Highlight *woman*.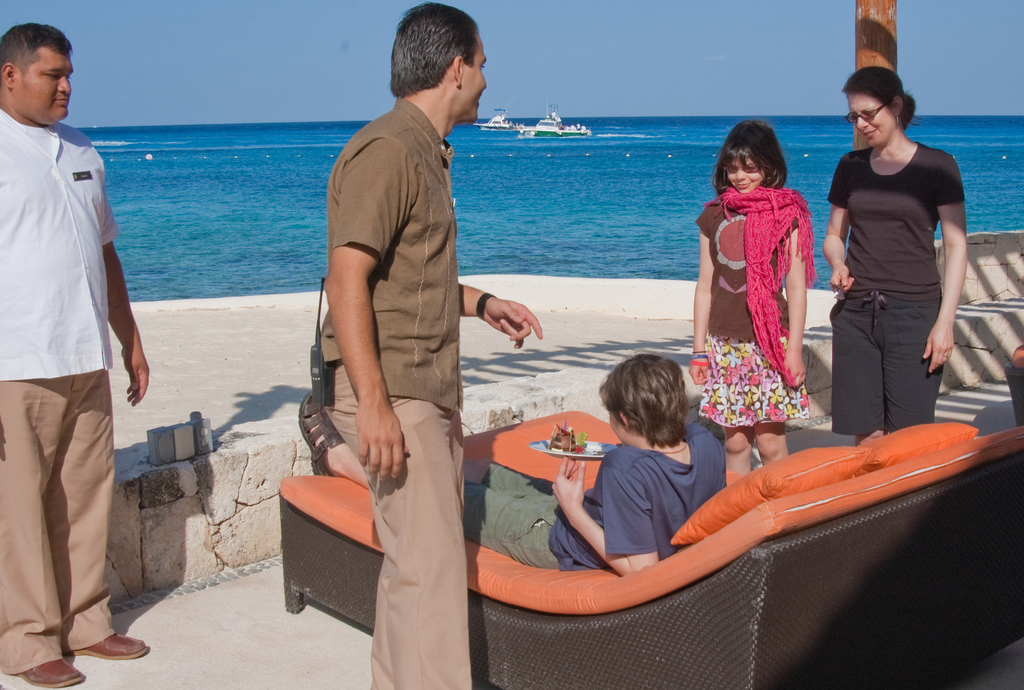
Highlighted region: 817 70 967 442.
